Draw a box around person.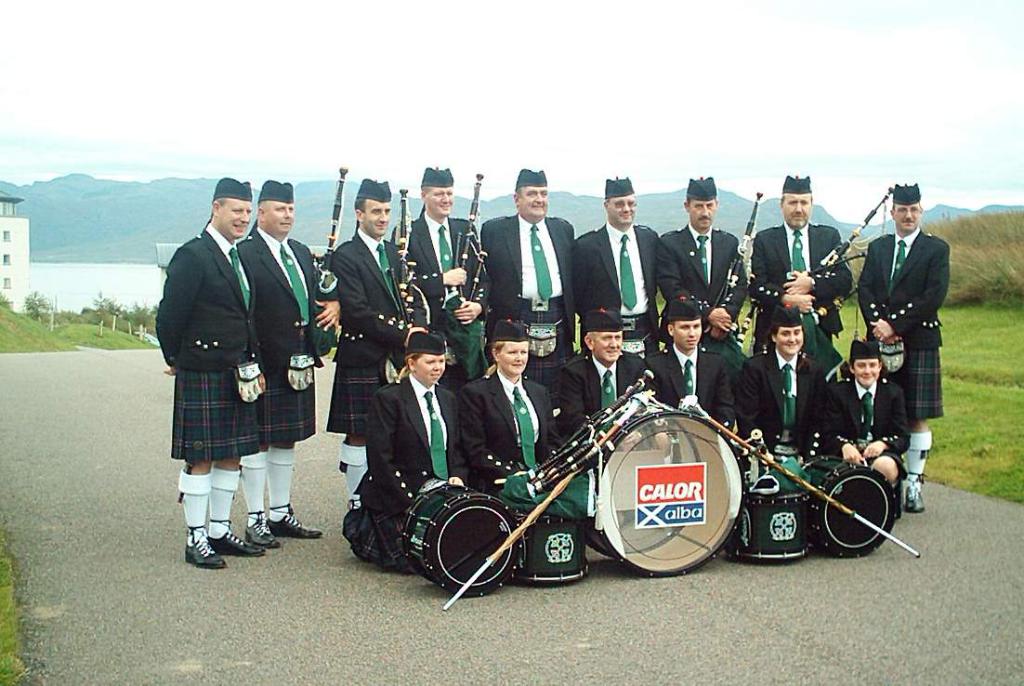
bbox=(155, 177, 264, 574).
